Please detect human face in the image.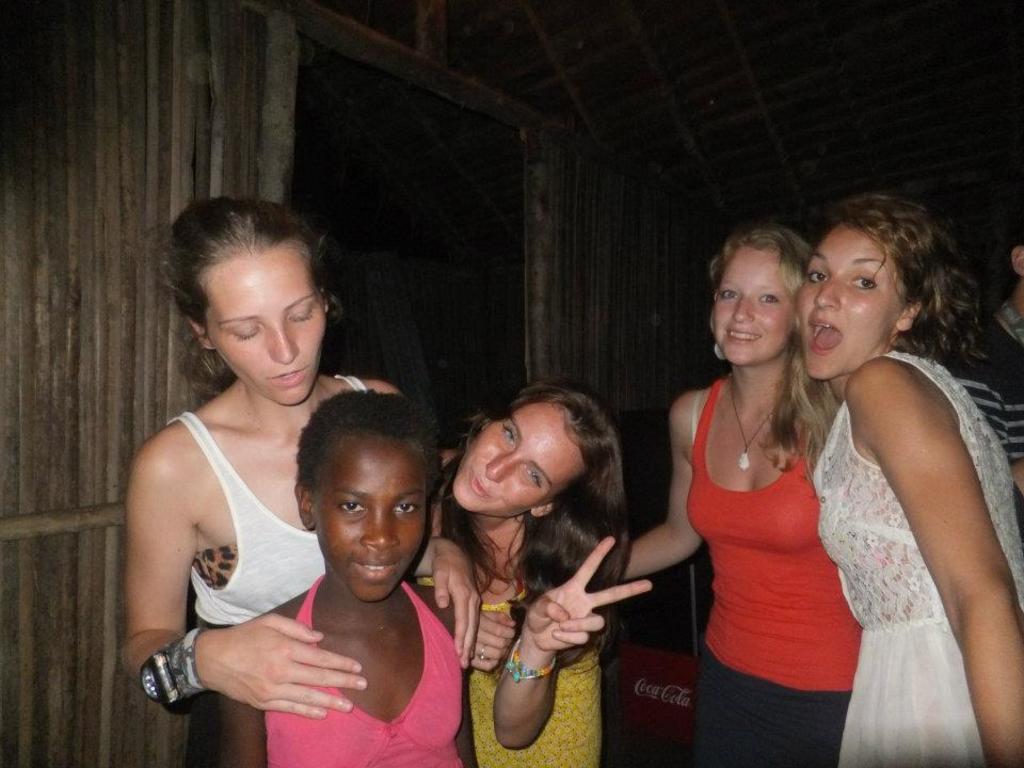
region(800, 215, 909, 386).
